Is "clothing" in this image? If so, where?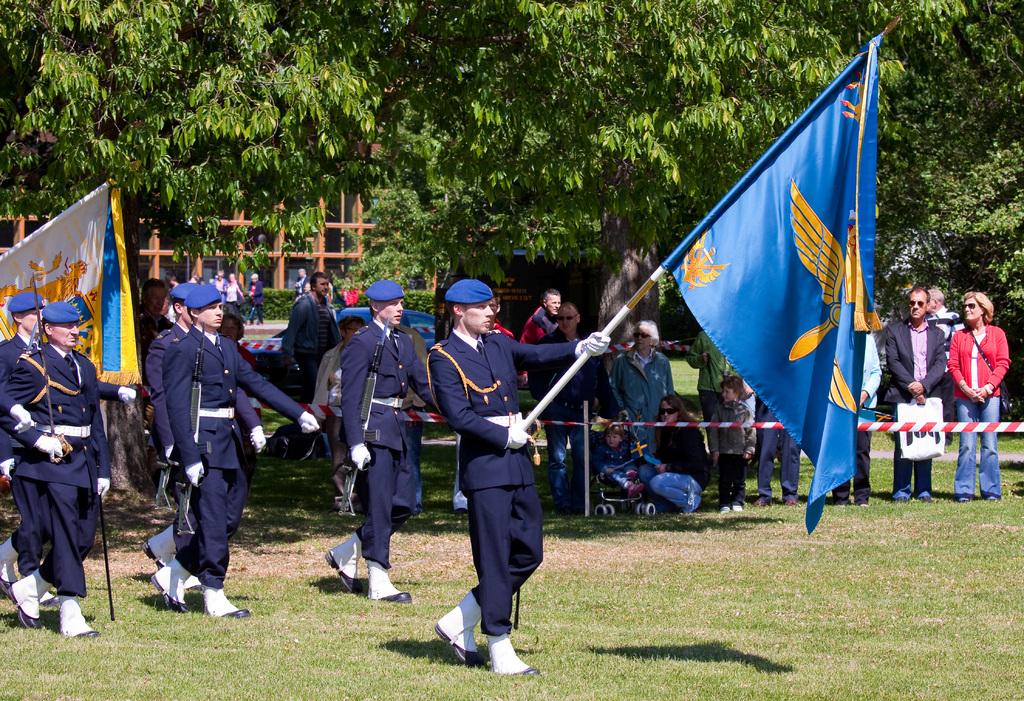
Yes, at select_region(451, 317, 515, 511).
